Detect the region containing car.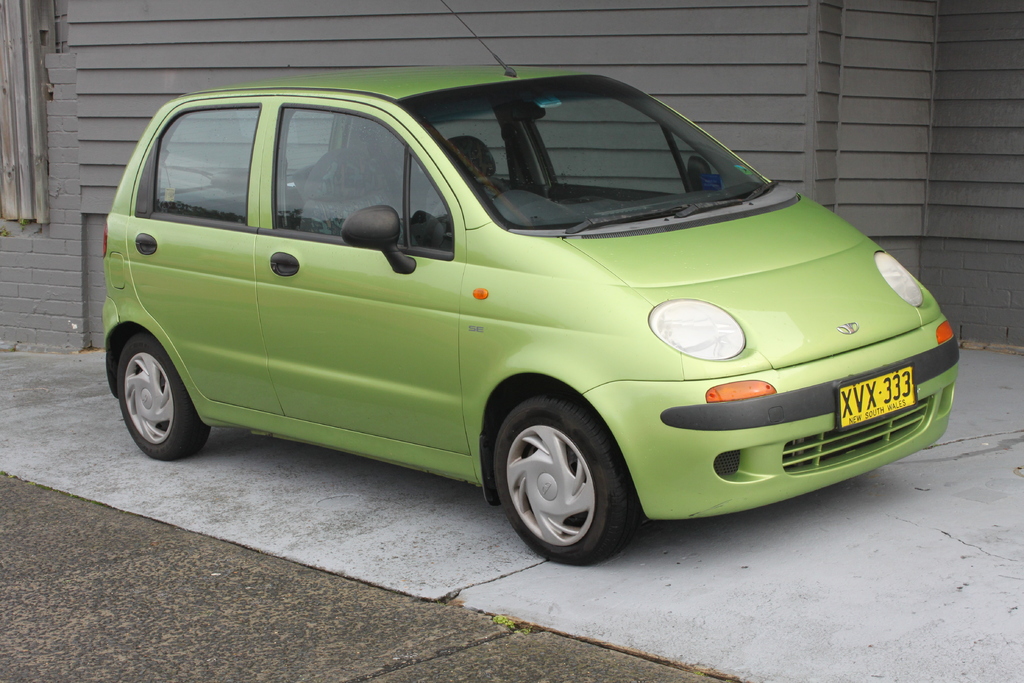
bbox=(96, 0, 961, 567).
